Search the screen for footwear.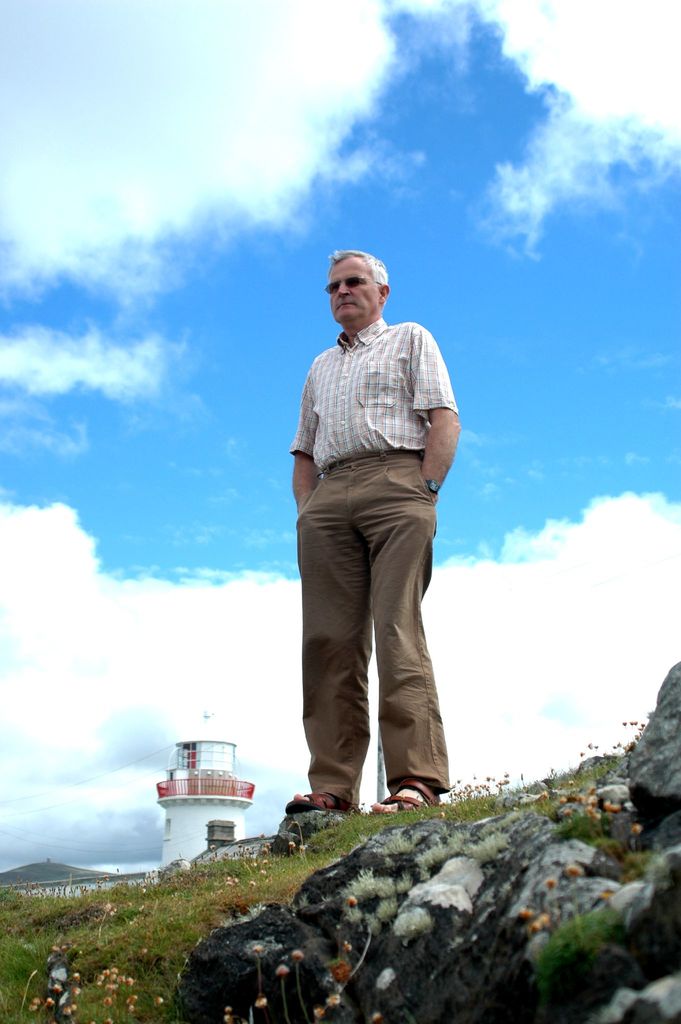
Found at bbox=(281, 790, 362, 813).
